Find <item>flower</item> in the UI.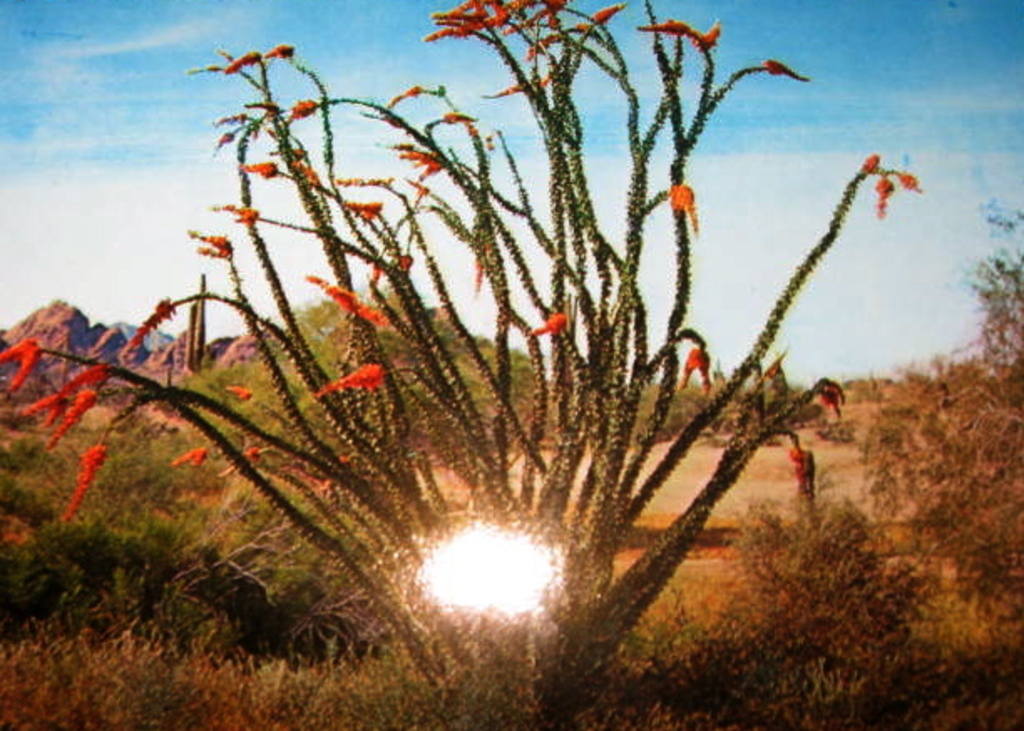
UI element at bbox=(0, 341, 40, 408).
